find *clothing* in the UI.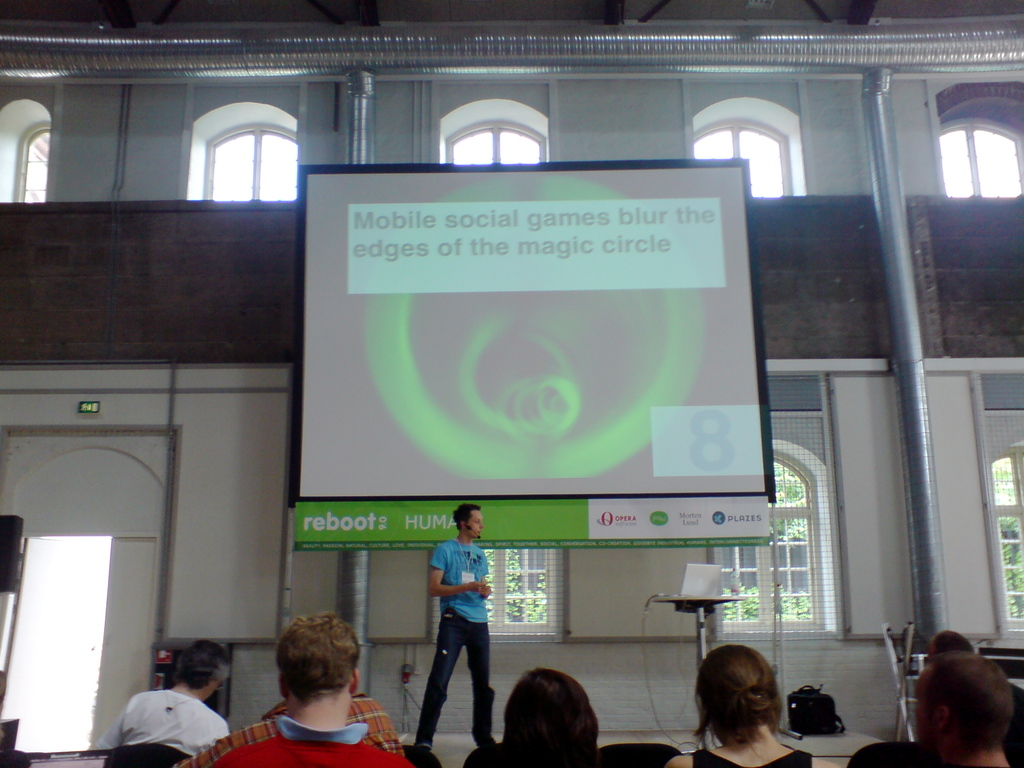
UI element at (x1=210, y1=715, x2=414, y2=767).
